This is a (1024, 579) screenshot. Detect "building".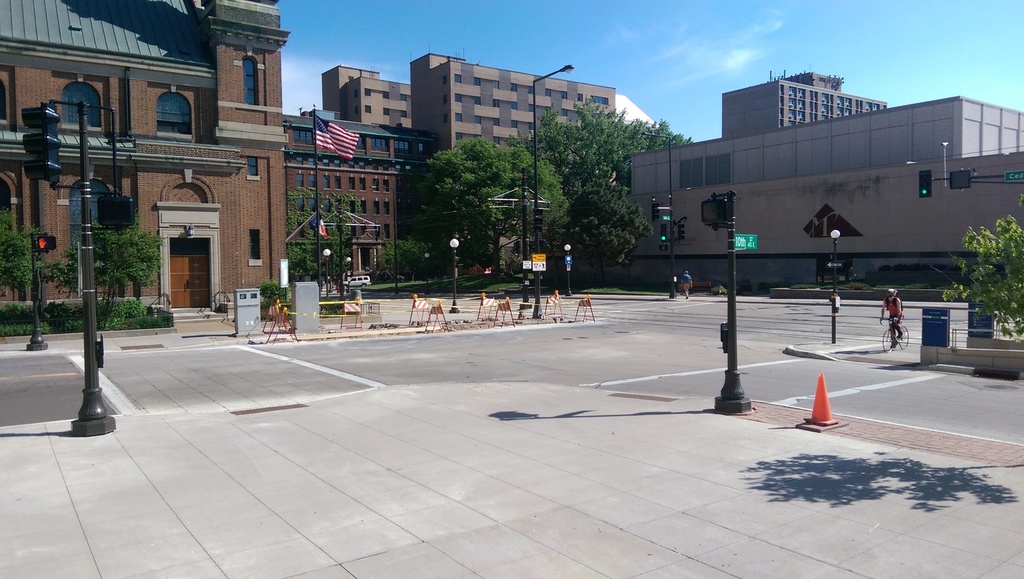
x1=289, y1=53, x2=426, y2=153.
